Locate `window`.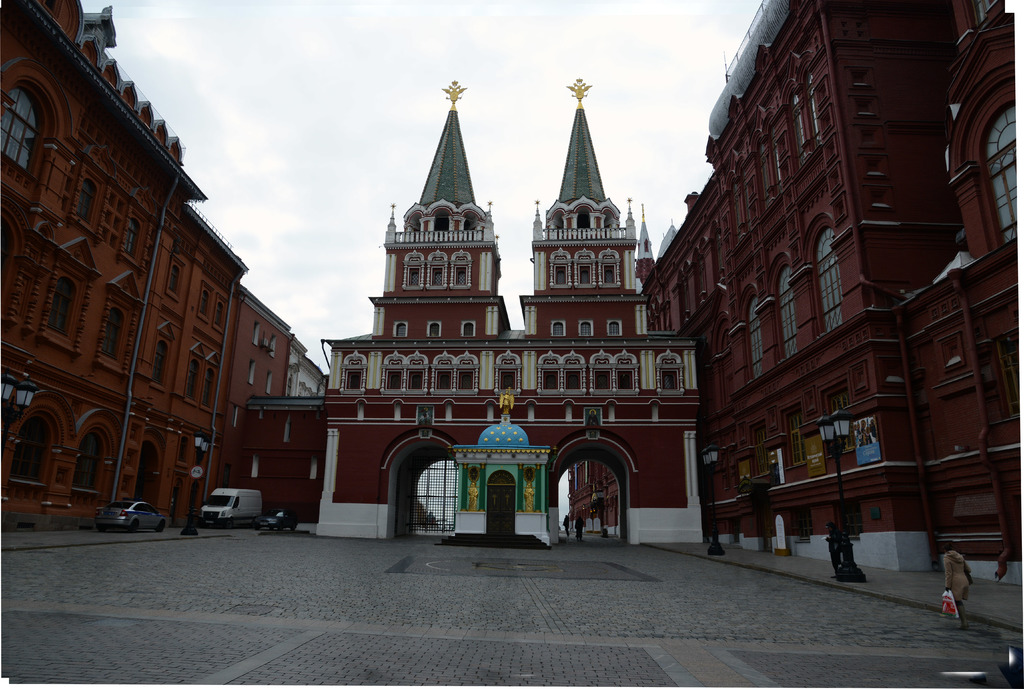
Bounding box: pyautogui.locateOnScreen(212, 300, 222, 328).
